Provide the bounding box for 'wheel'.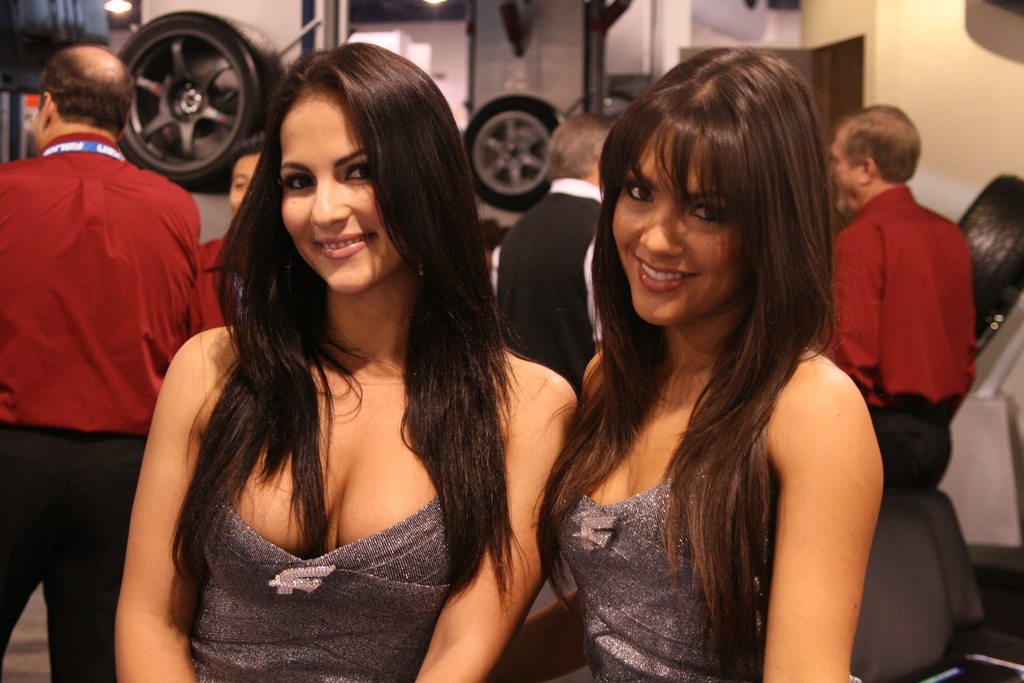
(left=463, top=95, right=566, bottom=213).
